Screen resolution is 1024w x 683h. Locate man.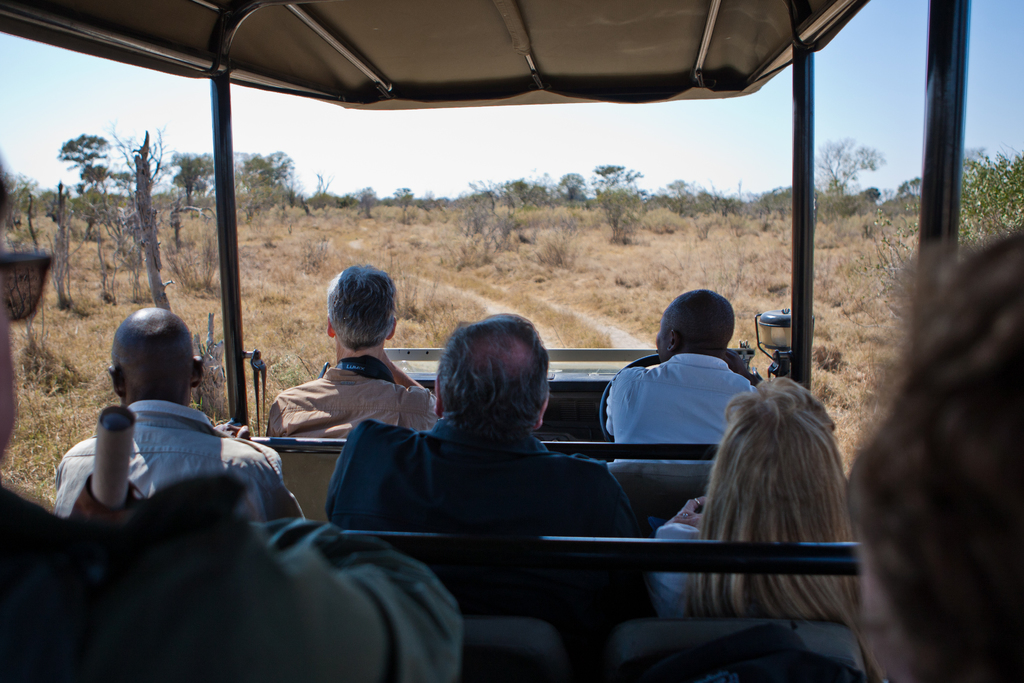
<bbox>600, 280, 749, 467</bbox>.
